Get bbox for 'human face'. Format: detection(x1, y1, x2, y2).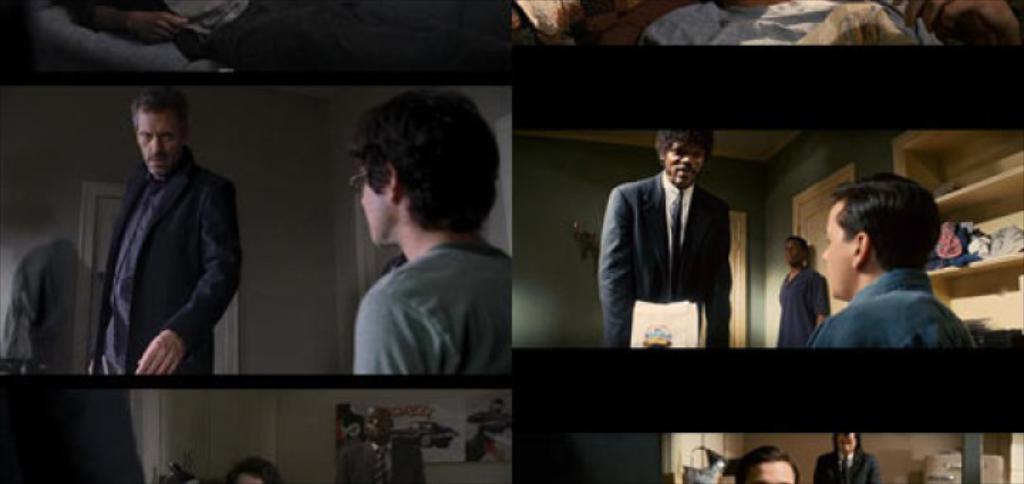
detection(664, 145, 700, 191).
